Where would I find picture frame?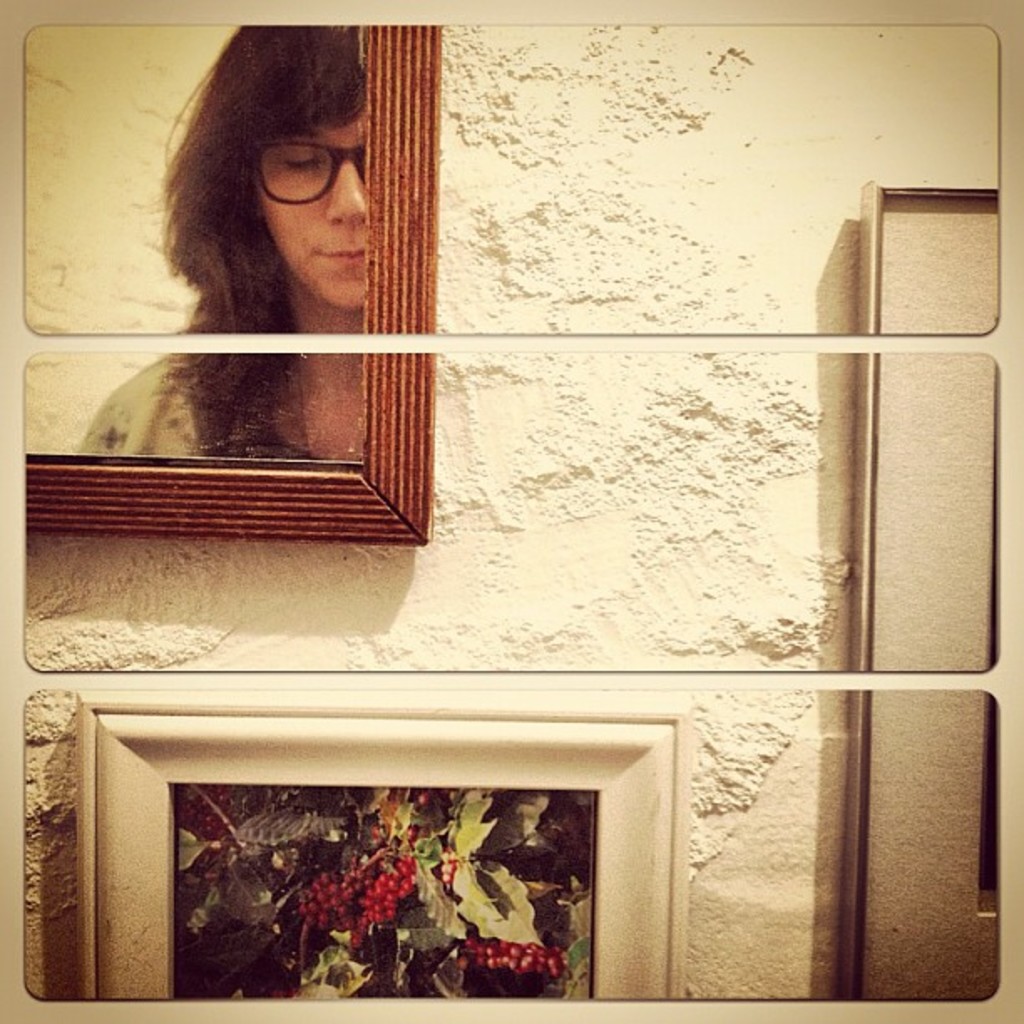
At x1=15, y1=28, x2=448, y2=550.
